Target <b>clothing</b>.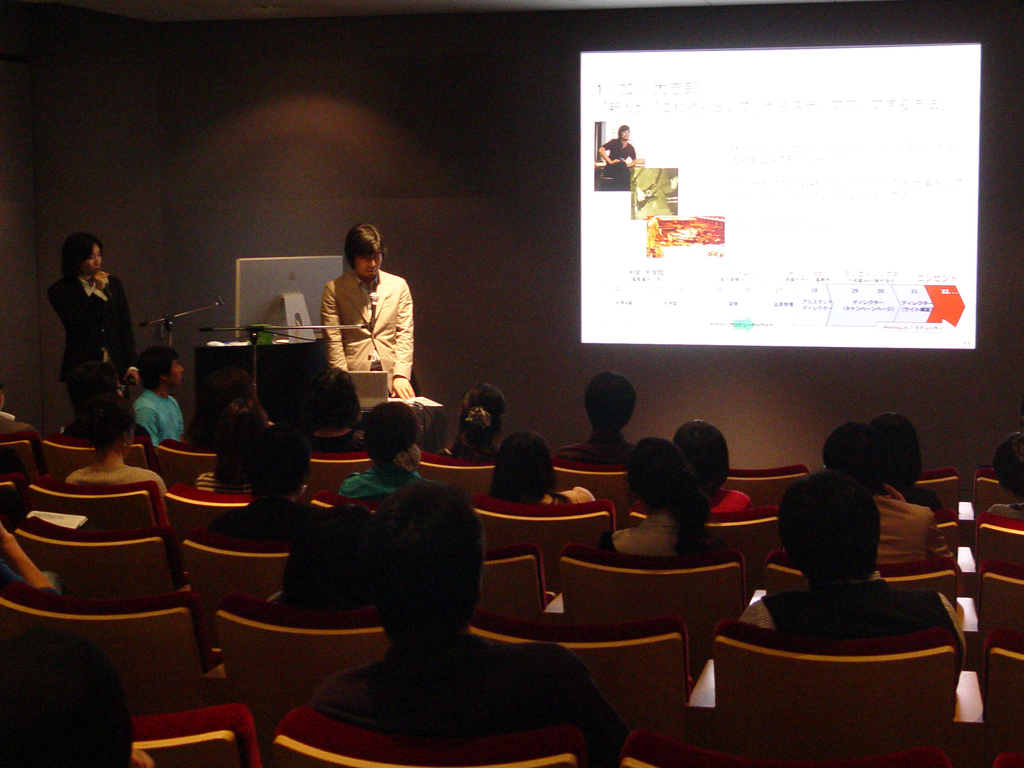
Target region: region(38, 269, 140, 426).
